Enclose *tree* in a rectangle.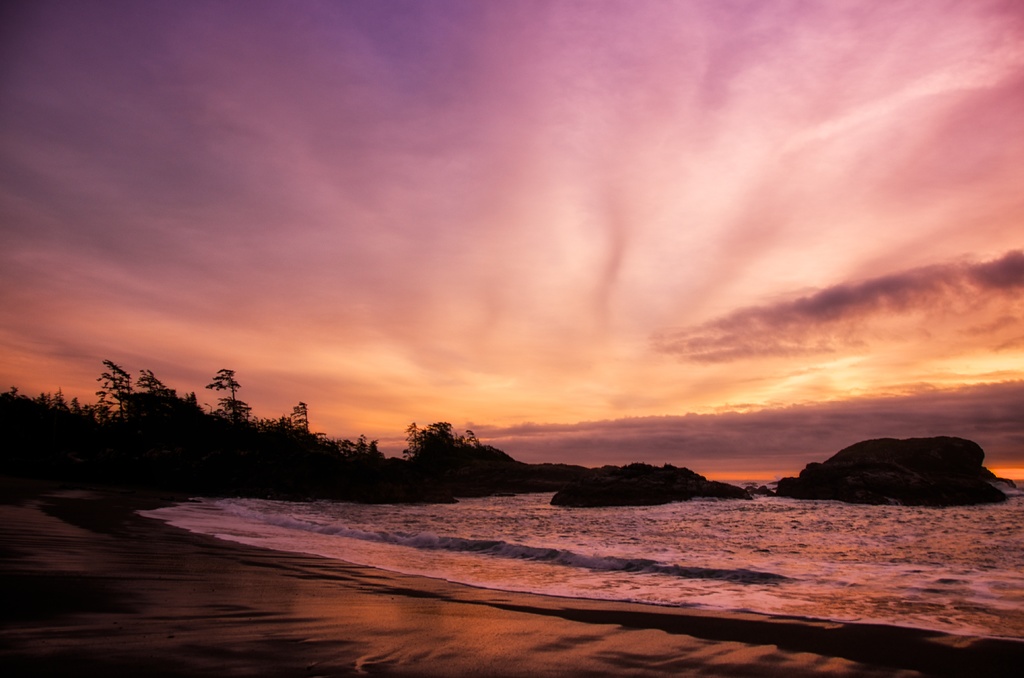
x1=287, y1=401, x2=308, y2=433.
